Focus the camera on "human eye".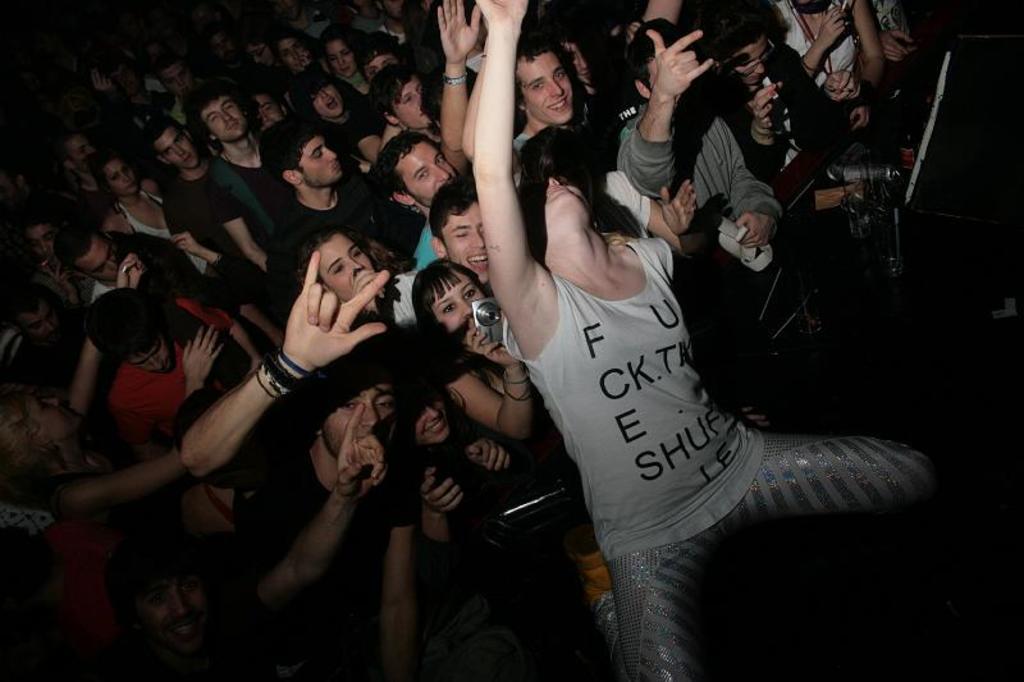
Focus region: pyautogui.locateOnScreen(762, 50, 765, 60).
